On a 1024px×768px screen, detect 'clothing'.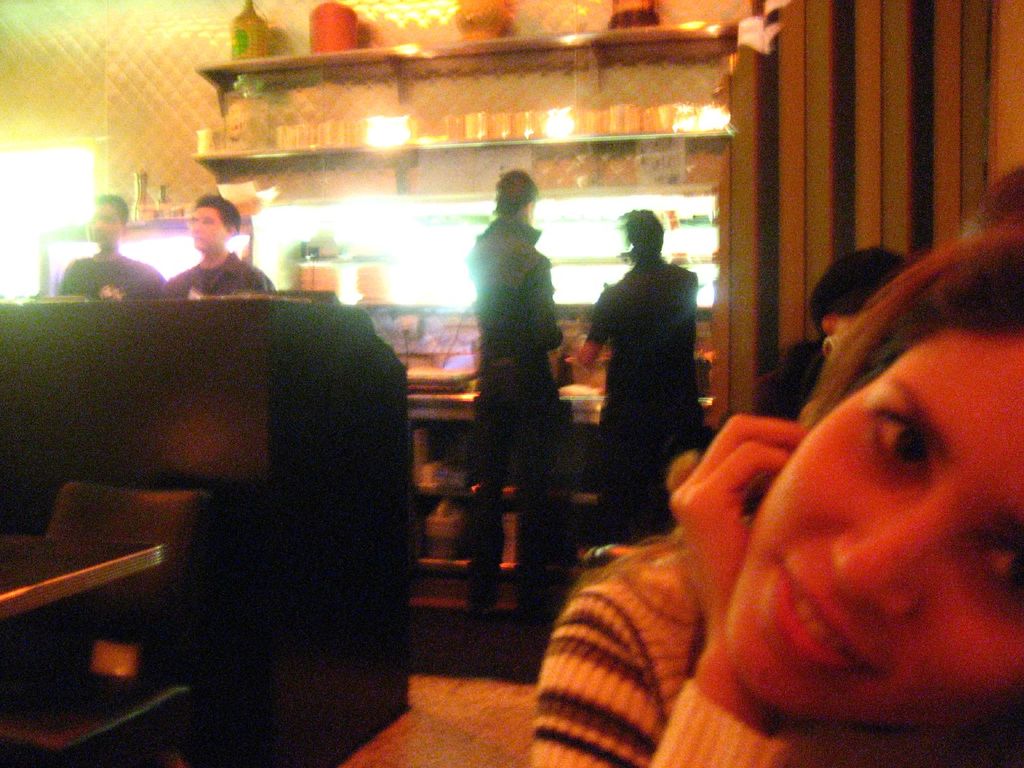
pyautogui.locateOnScreen(461, 365, 561, 632).
